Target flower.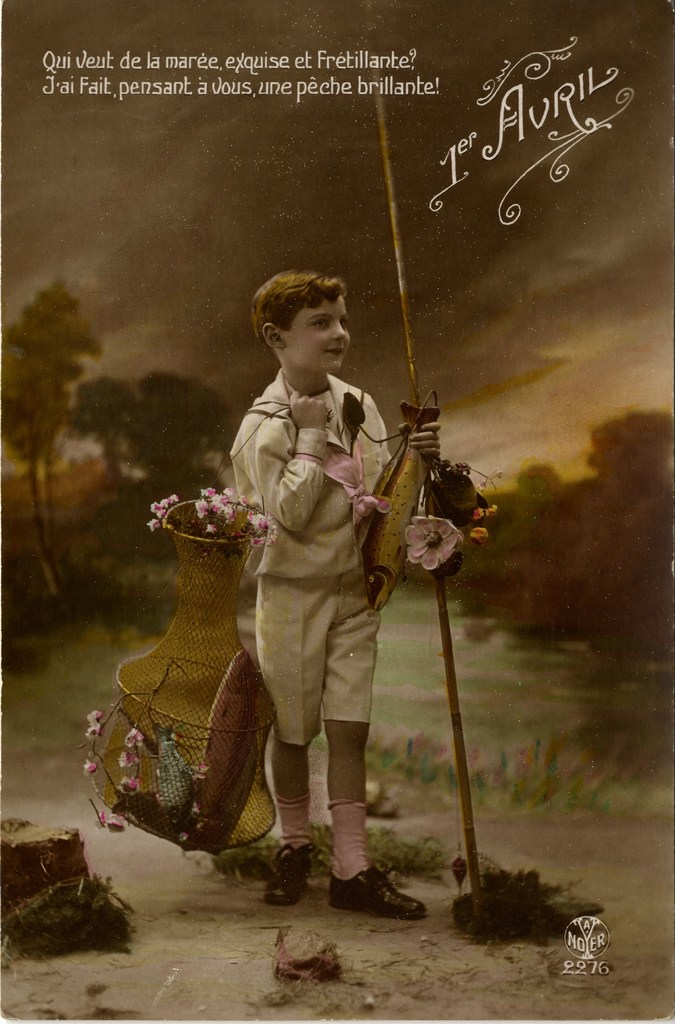
Target region: left=191, top=762, right=211, bottom=781.
